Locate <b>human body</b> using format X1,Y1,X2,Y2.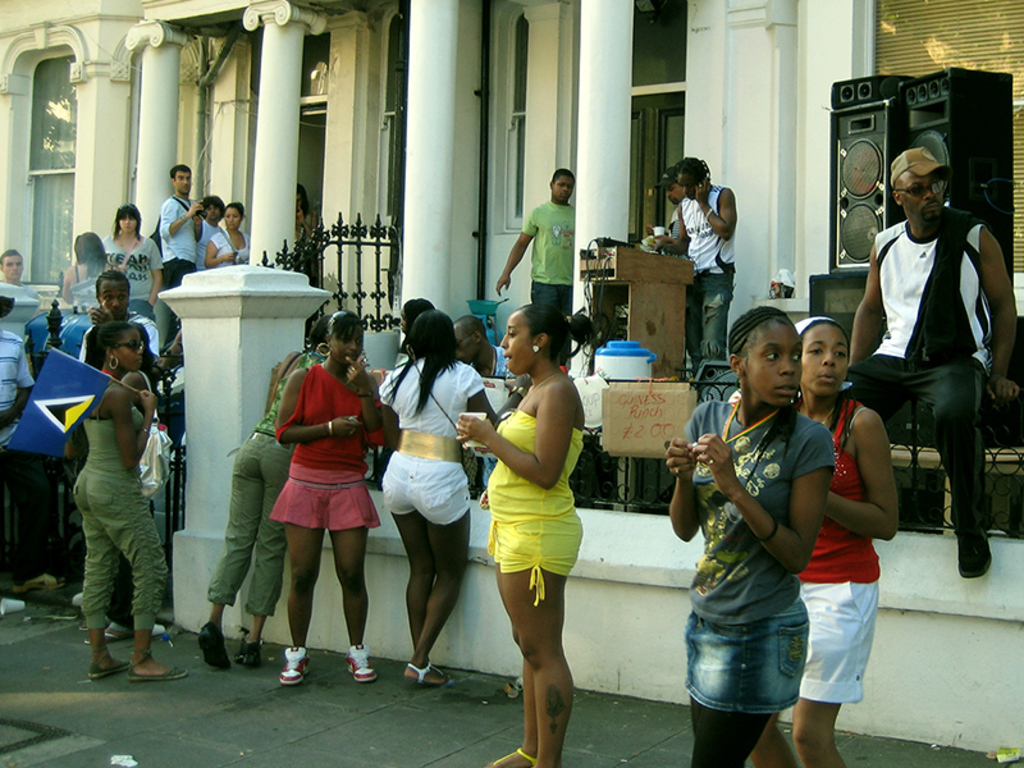
70,308,170,685.
